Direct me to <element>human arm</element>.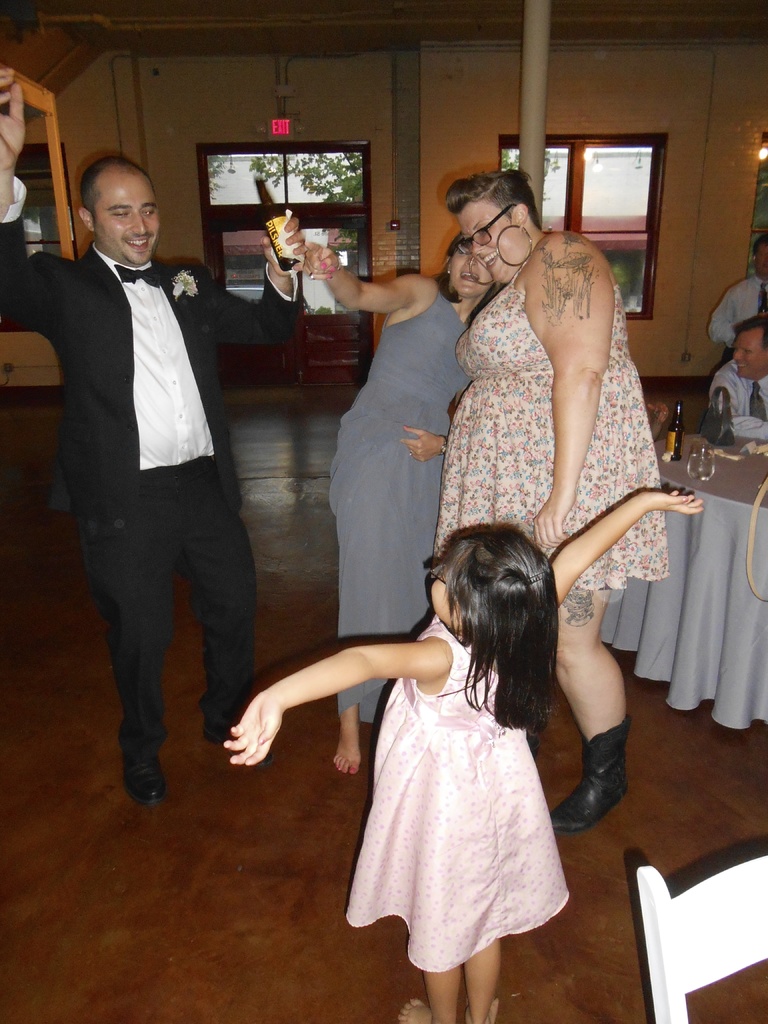
Direction: (209,211,312,337).
